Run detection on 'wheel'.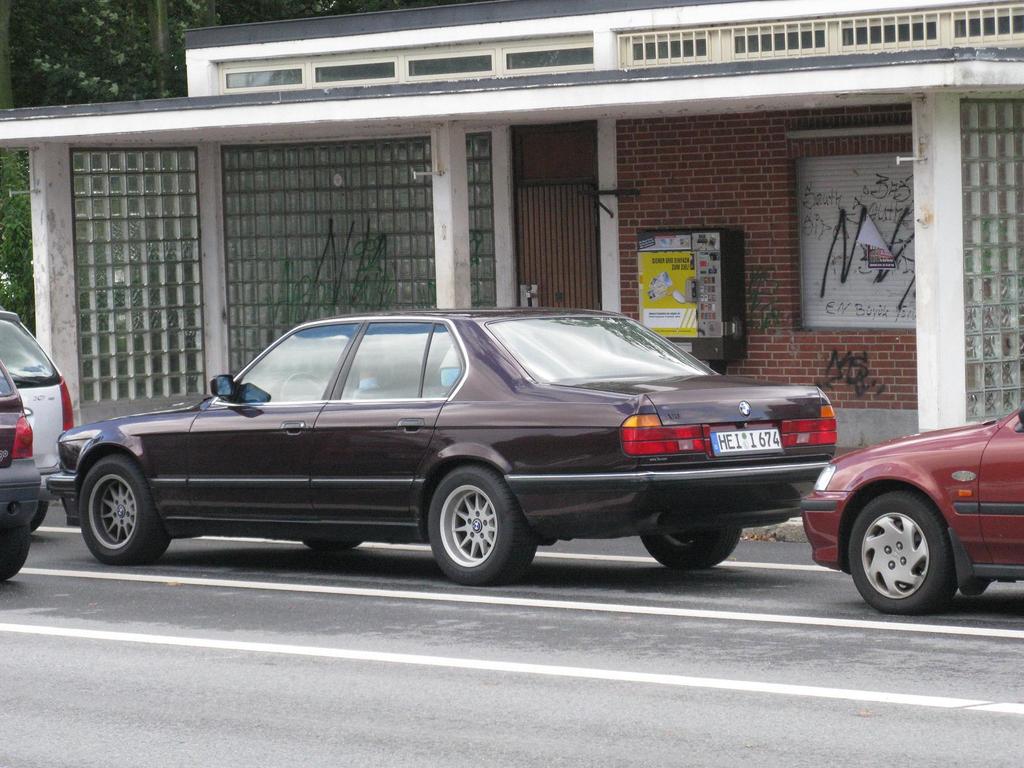
Result: [left=279, top=368, right=321, bottom=405].
